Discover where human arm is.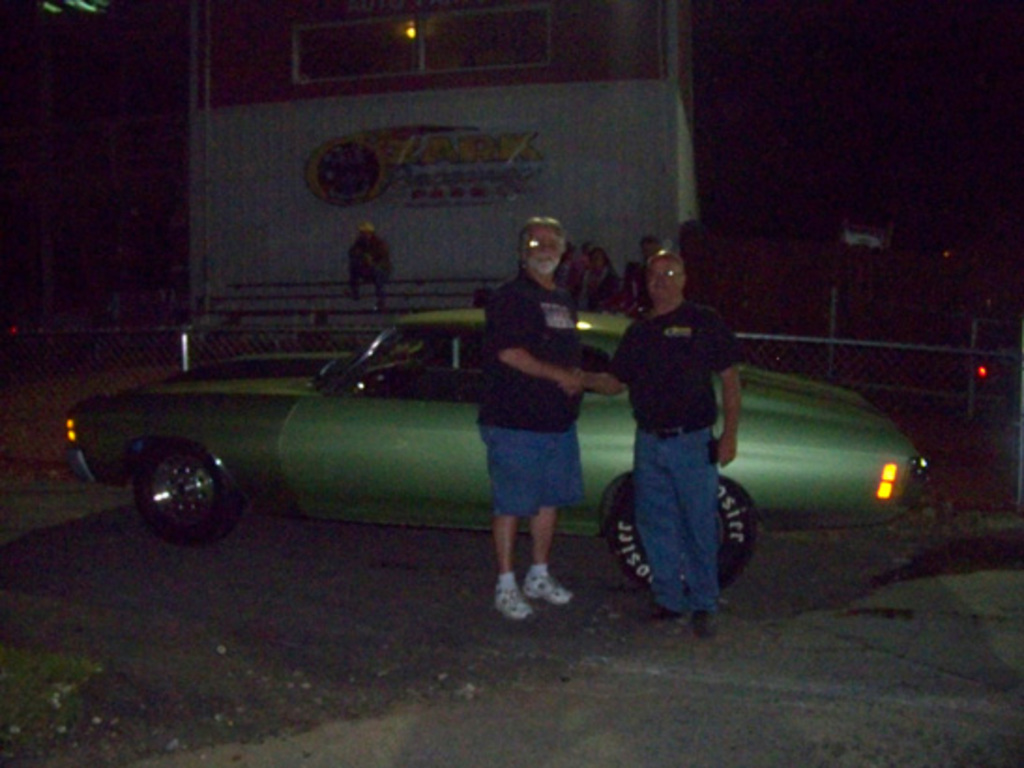
Discovered at region(502, 311, 582, 403).
